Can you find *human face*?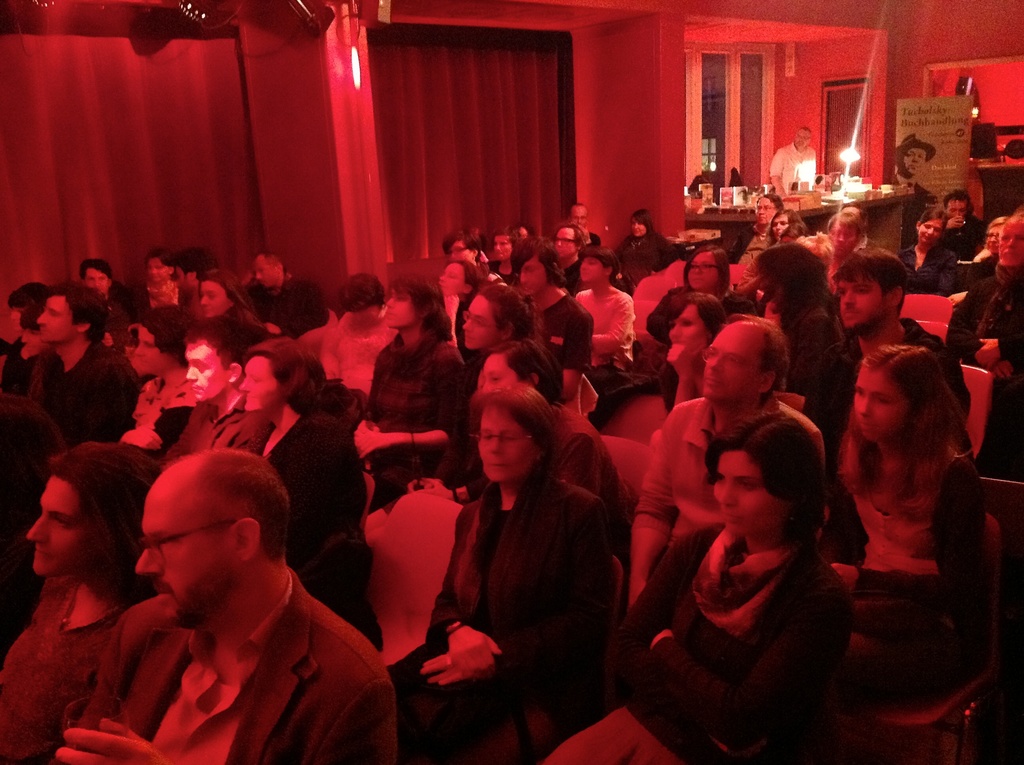
Yes, bounding box: {"left": 493, "top": 234, "right": 514, "bottom": 261}.
